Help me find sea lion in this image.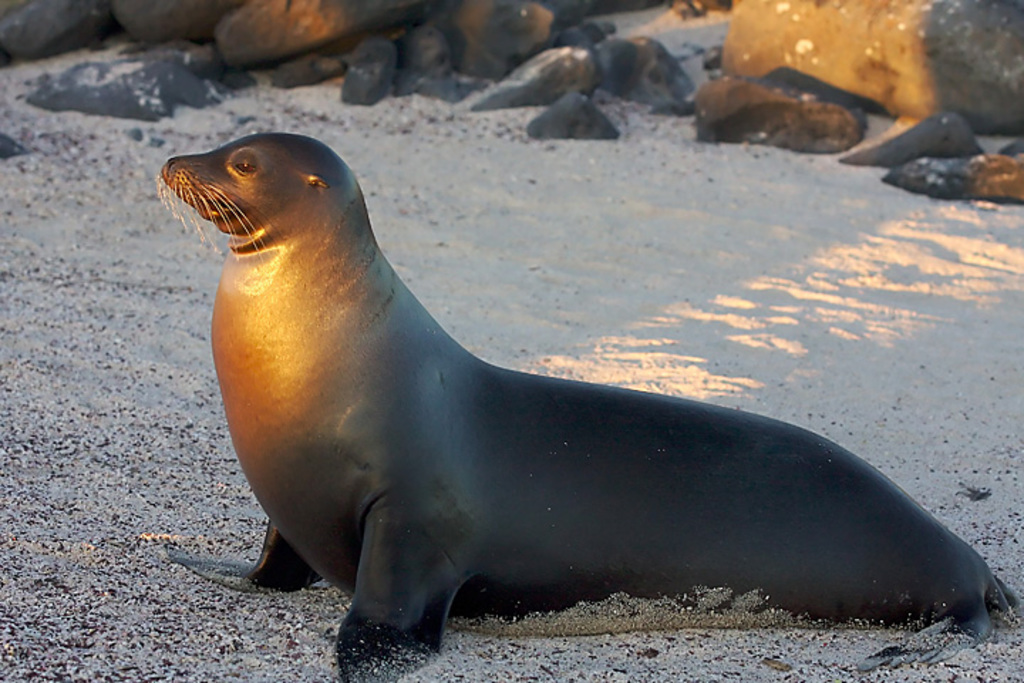
Found it: (left=156, top=134, right=1017, bottom=682).
